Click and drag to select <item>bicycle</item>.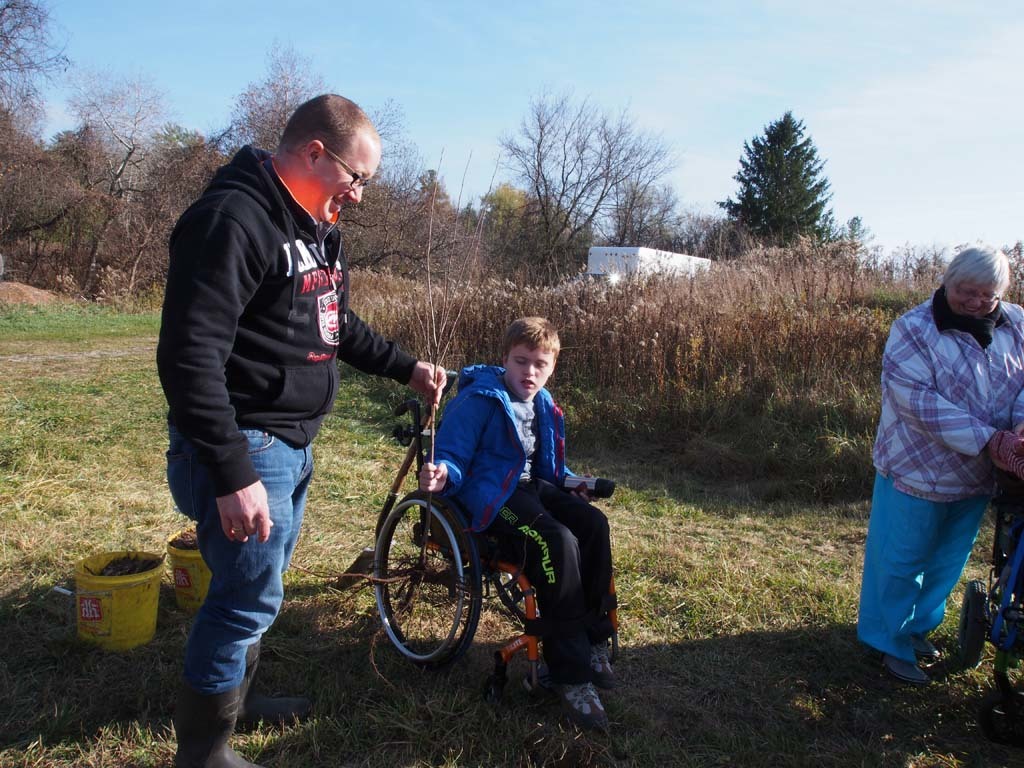
Selection: 337,363,620,714.
